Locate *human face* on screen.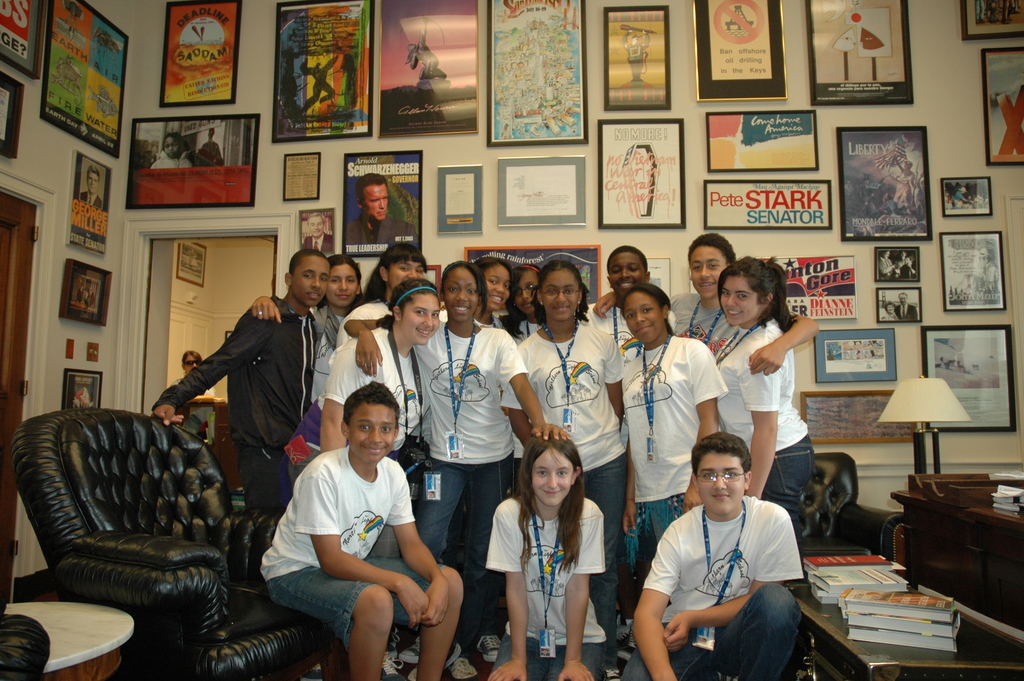
On screen at 625, 293, 664, 345.
